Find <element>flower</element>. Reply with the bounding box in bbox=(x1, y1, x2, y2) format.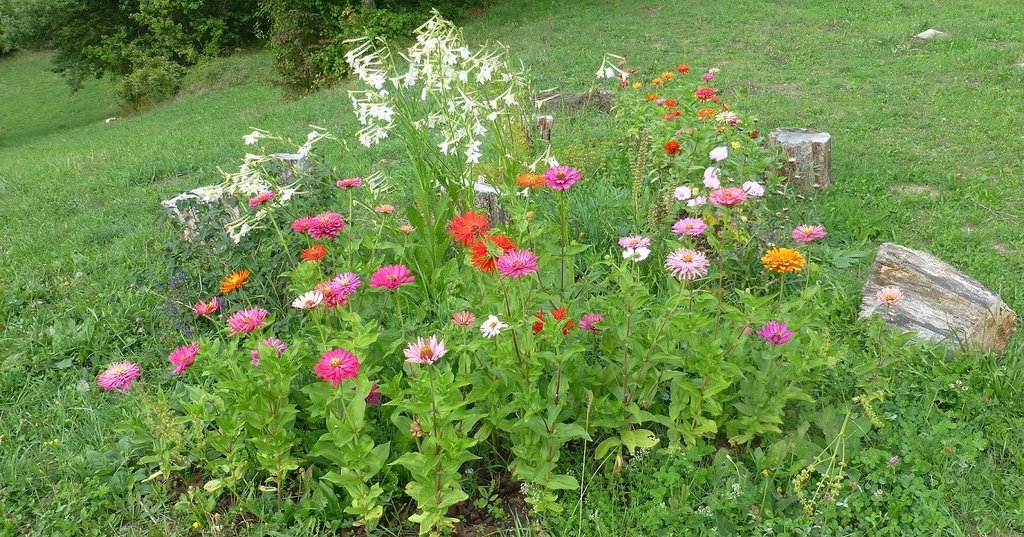
bbox=(247, 350, 261, 367).
